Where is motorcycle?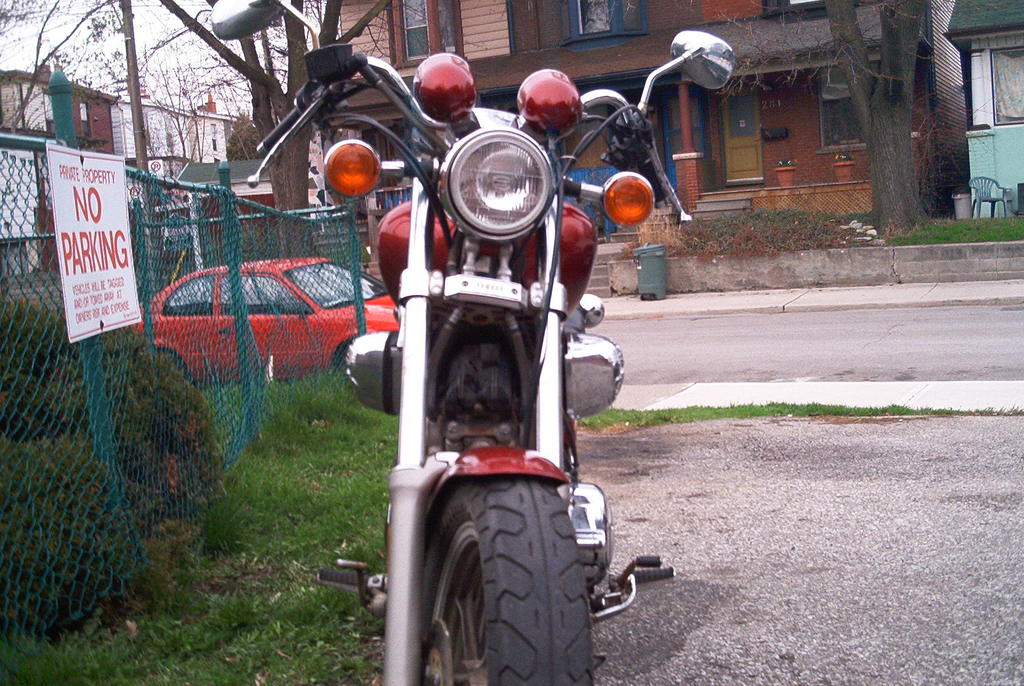
box=[211, 0, 734, 685].
